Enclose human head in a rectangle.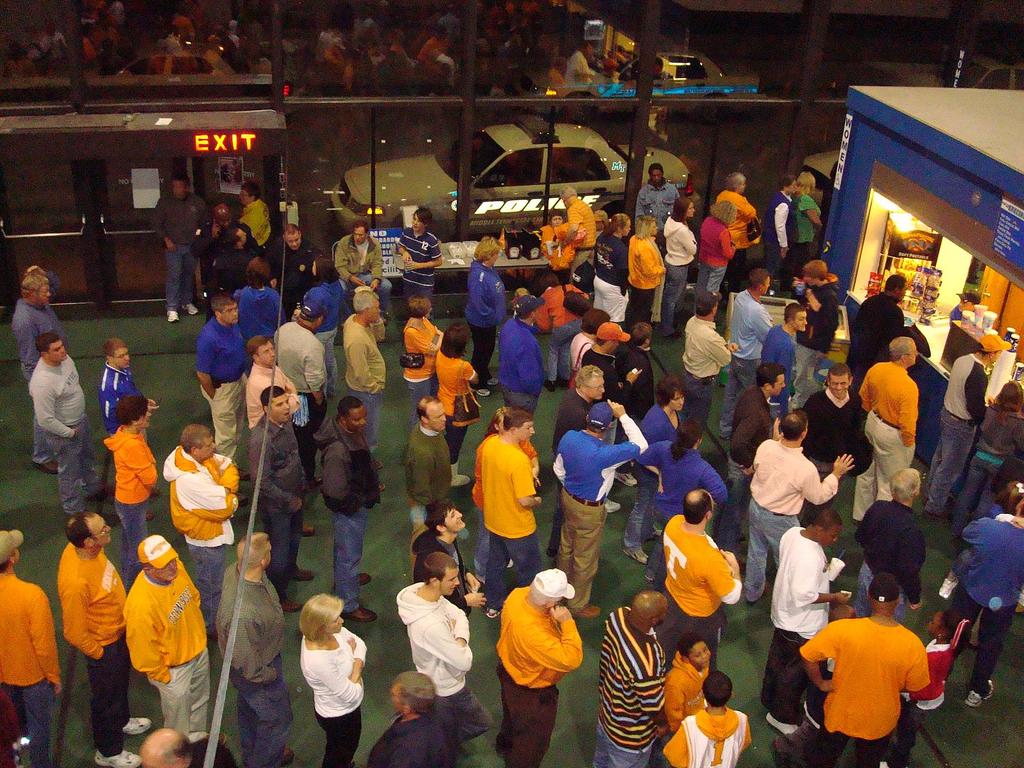
[left=890, top=465, right=922, bottom=500].
